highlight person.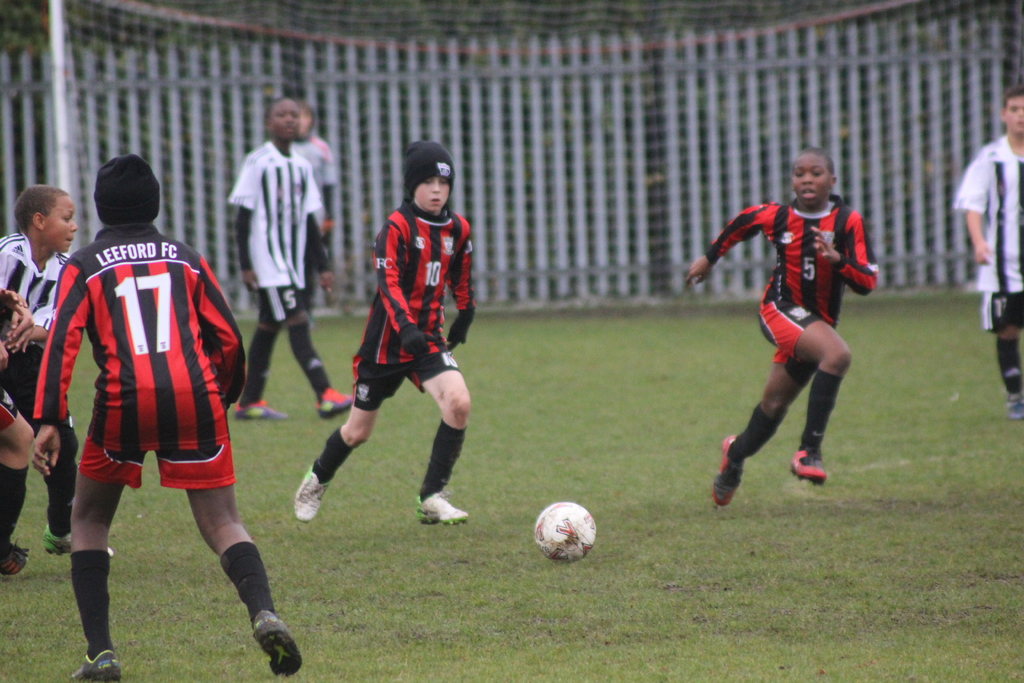
Highlighted region: {"left": 682, "top": 142, "right": 881, "bottom": 505}.
